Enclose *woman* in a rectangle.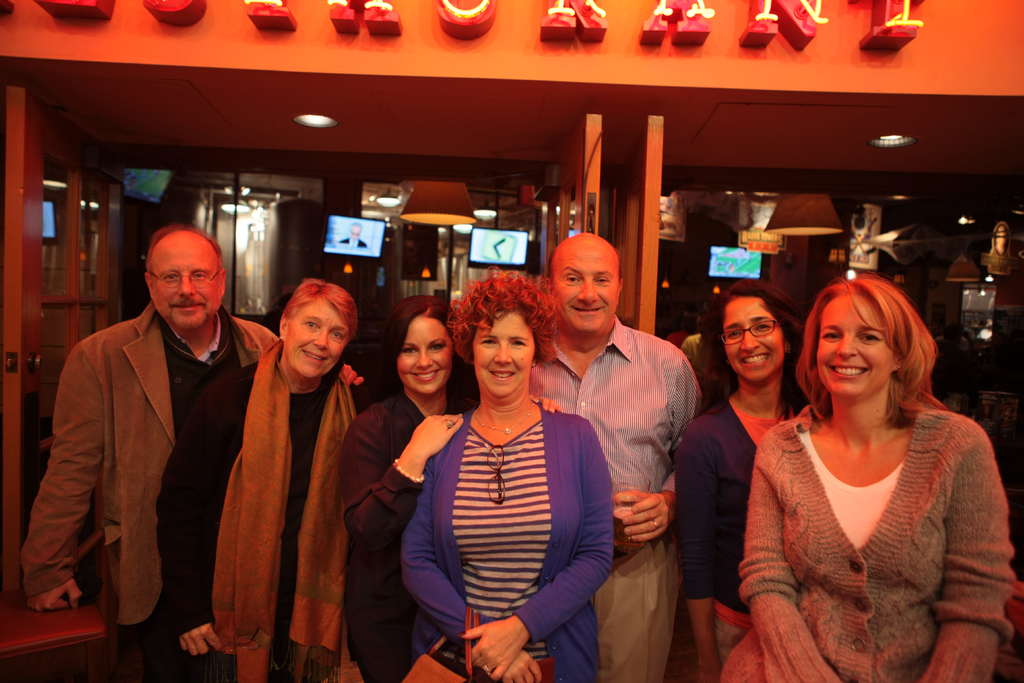
(x1=400, y1=271, x2=612, y2=675).
